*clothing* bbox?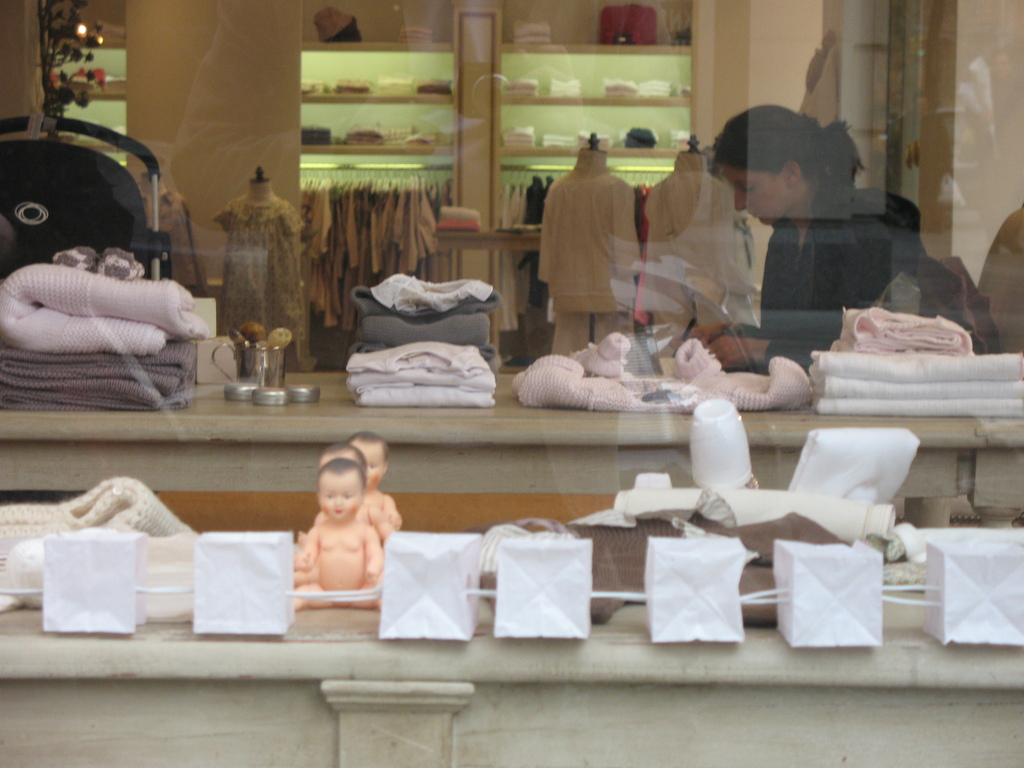
[left=338, top=81, right=369, bottom=94]
